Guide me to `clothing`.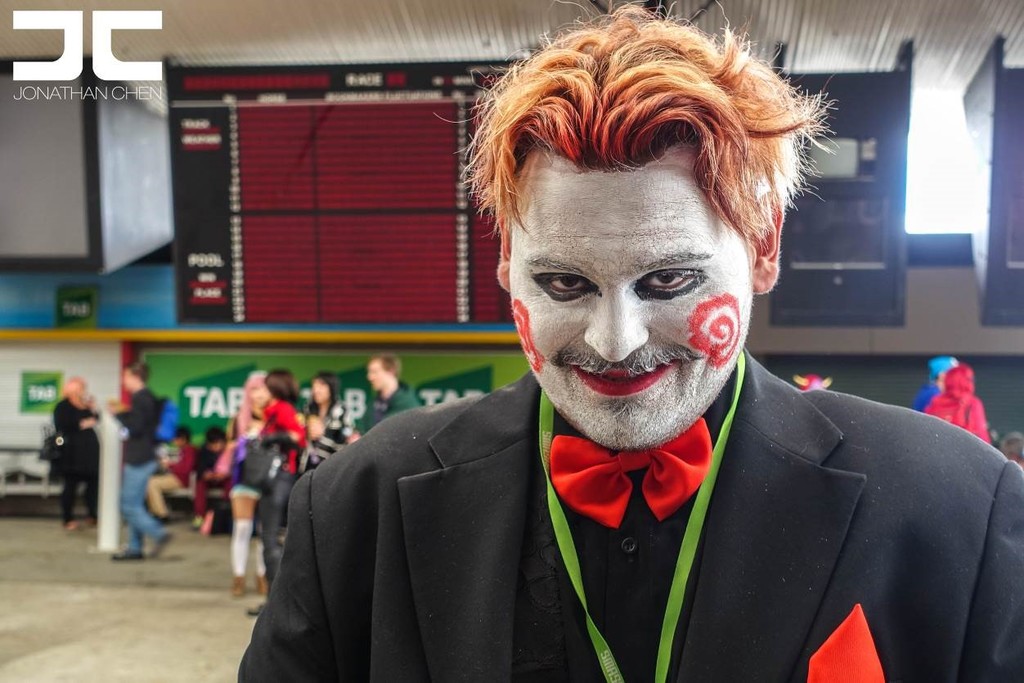
Guidance: x1=58, y1=397, x2=101, y2=523.
